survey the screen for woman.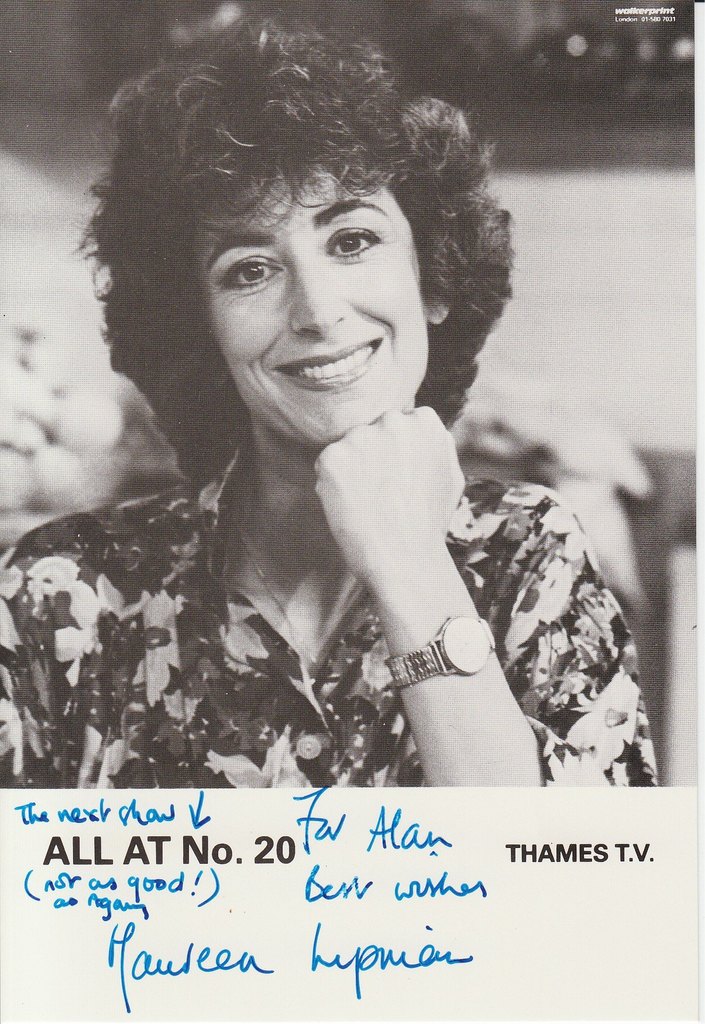
Survey found: l=25, t=64, r=597, b=846.
